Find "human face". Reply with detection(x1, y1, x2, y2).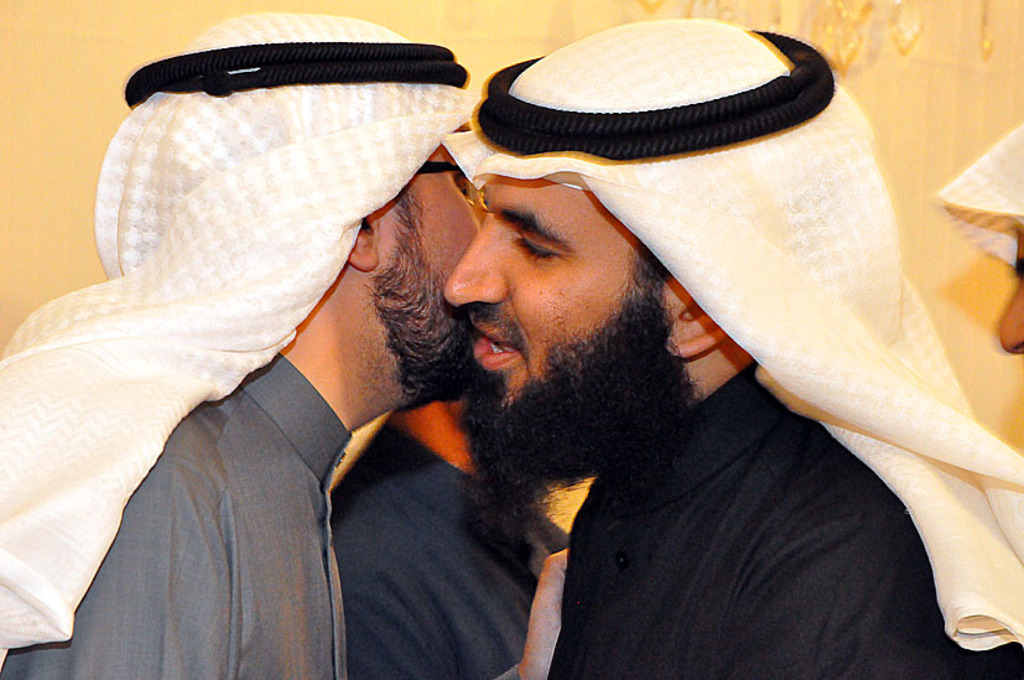
detection(355, 140, 520, 410).
